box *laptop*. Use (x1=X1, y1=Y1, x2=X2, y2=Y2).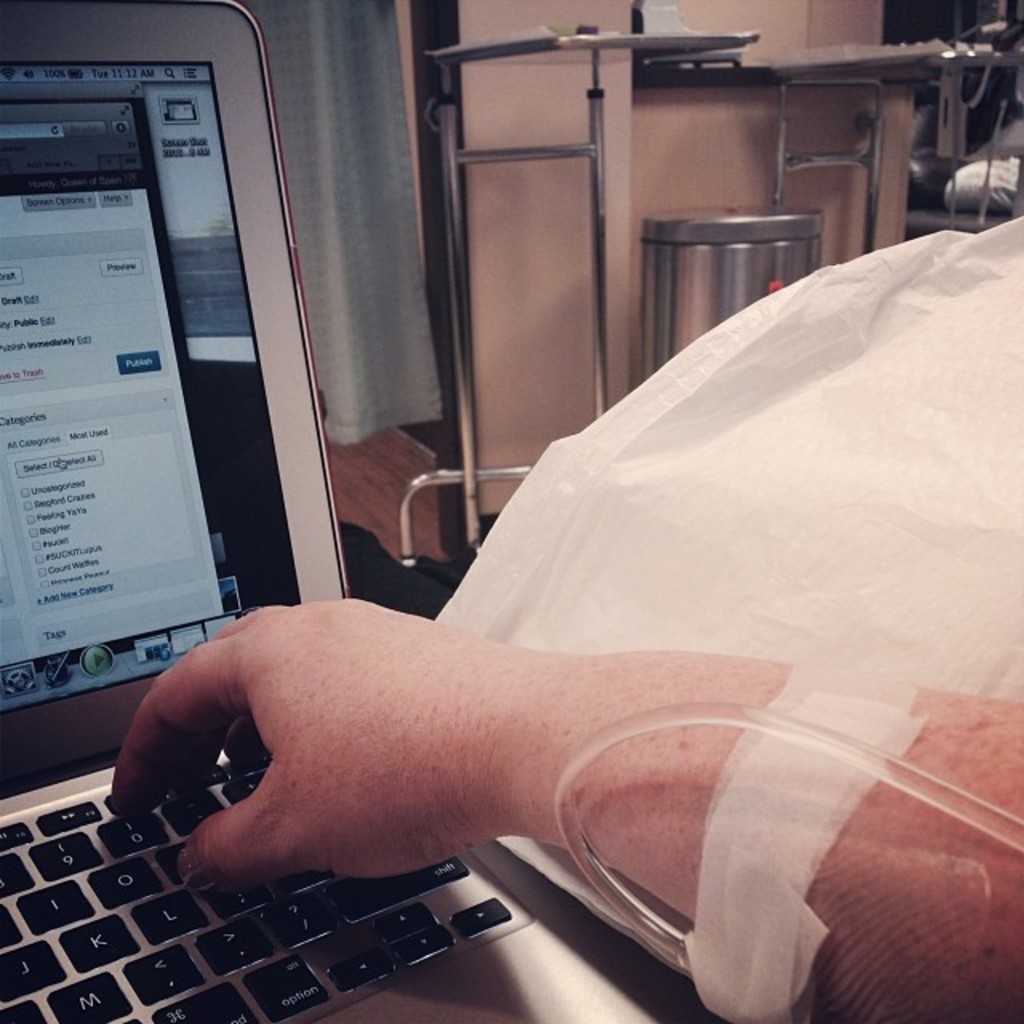
(x1=0, y1=0, x2=667, y2=1021).
